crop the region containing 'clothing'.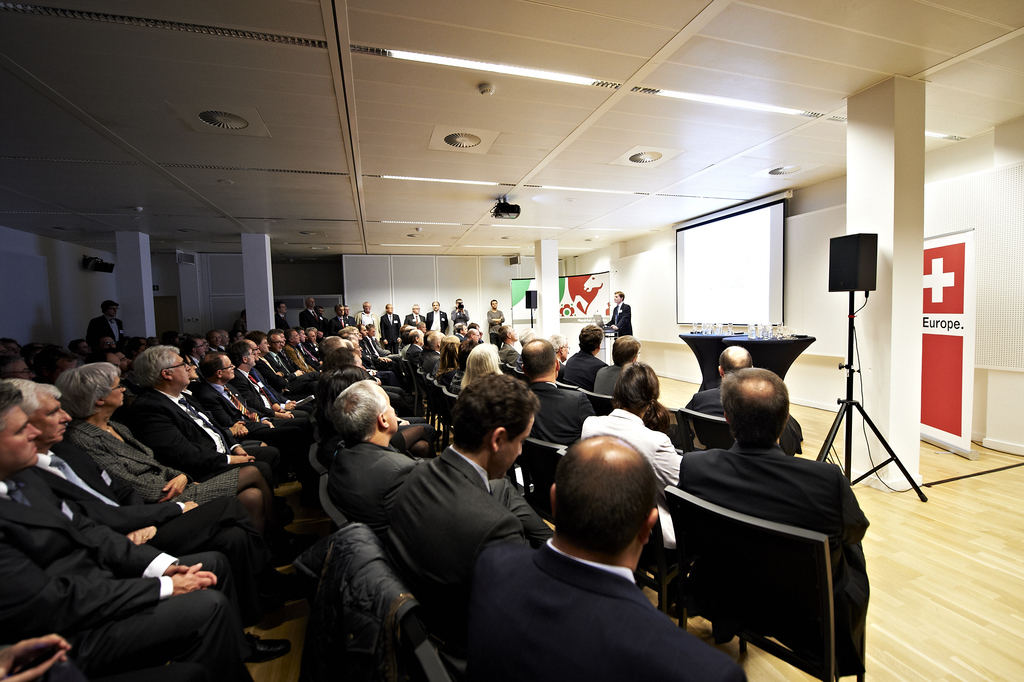
Crop region: <box>234,367,310,456</box>.
